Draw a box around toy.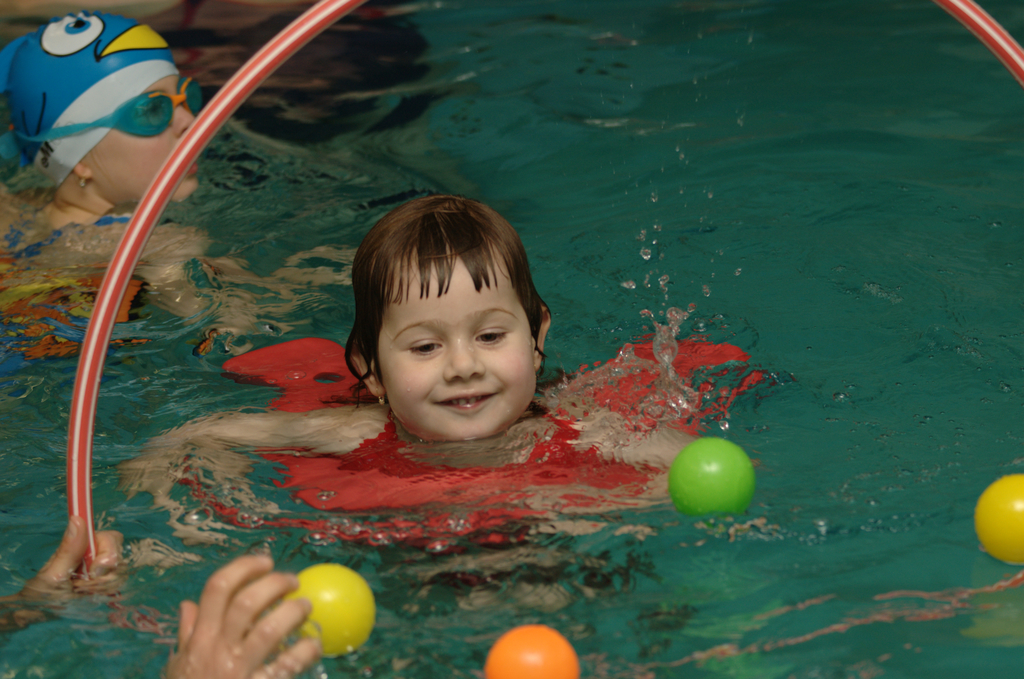
box(483, 622, 578, 678).
